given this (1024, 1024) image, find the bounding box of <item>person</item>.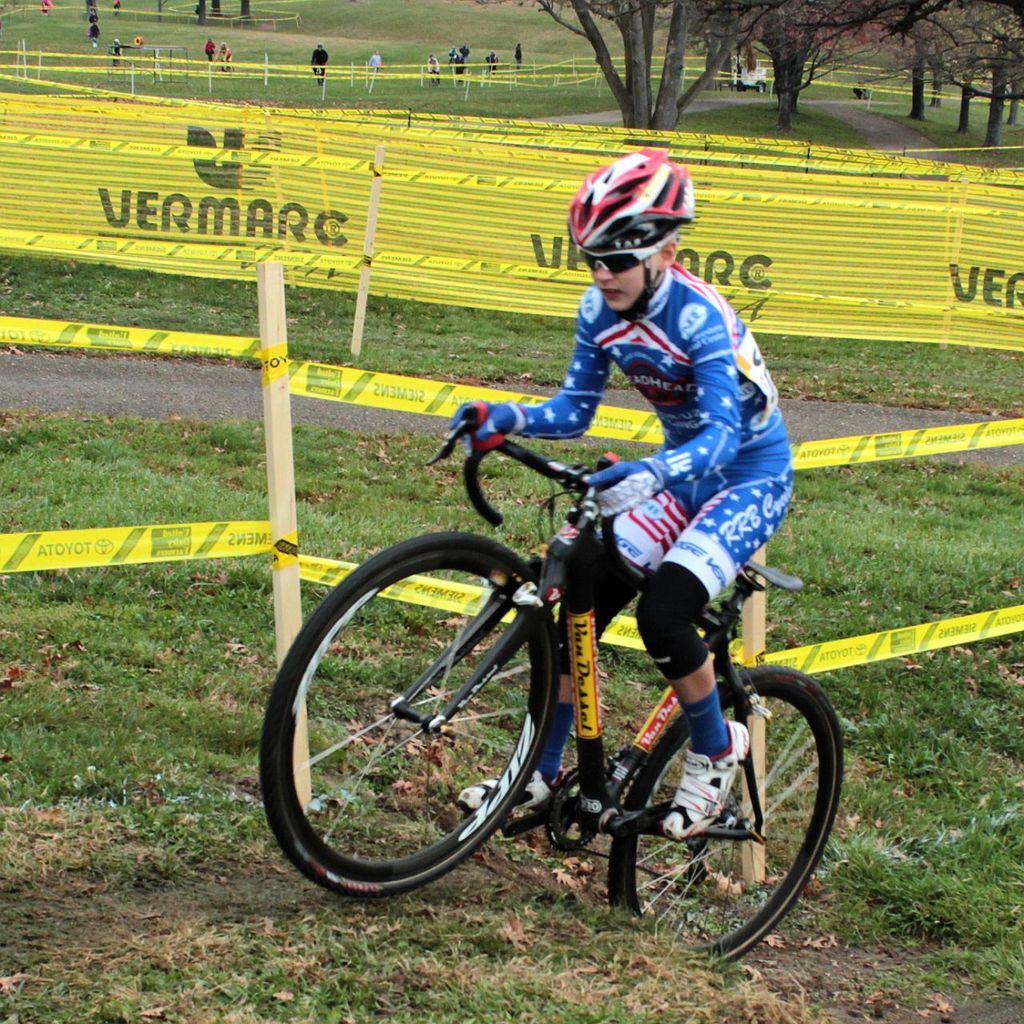
bbox(305, 42, 337, 77).
